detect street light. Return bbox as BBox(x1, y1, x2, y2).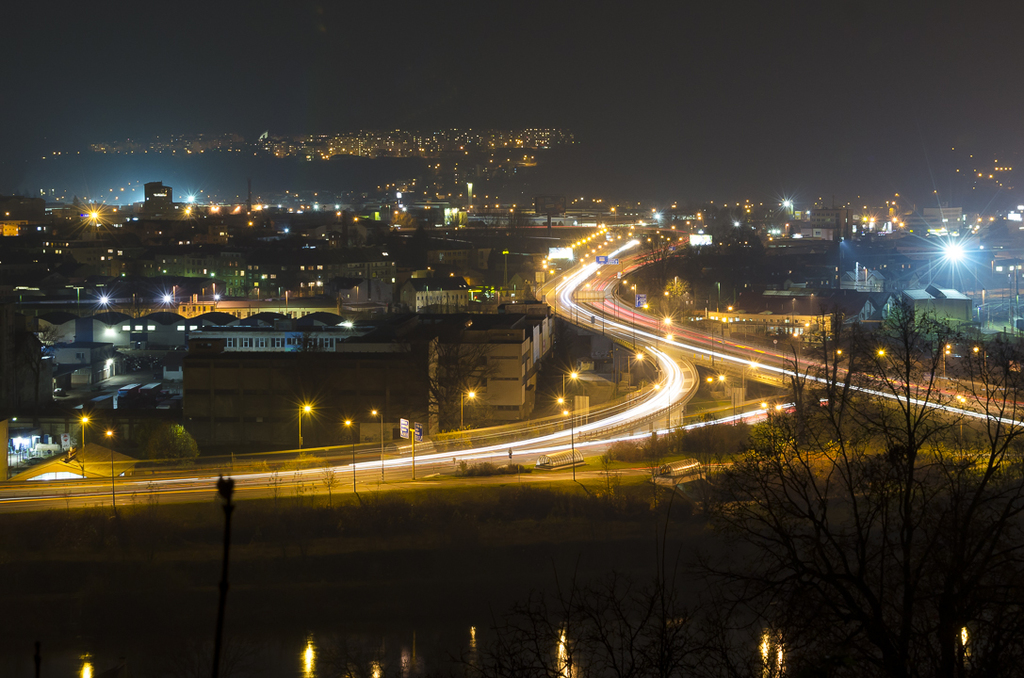
BBox(562, 412, 577, 481).
